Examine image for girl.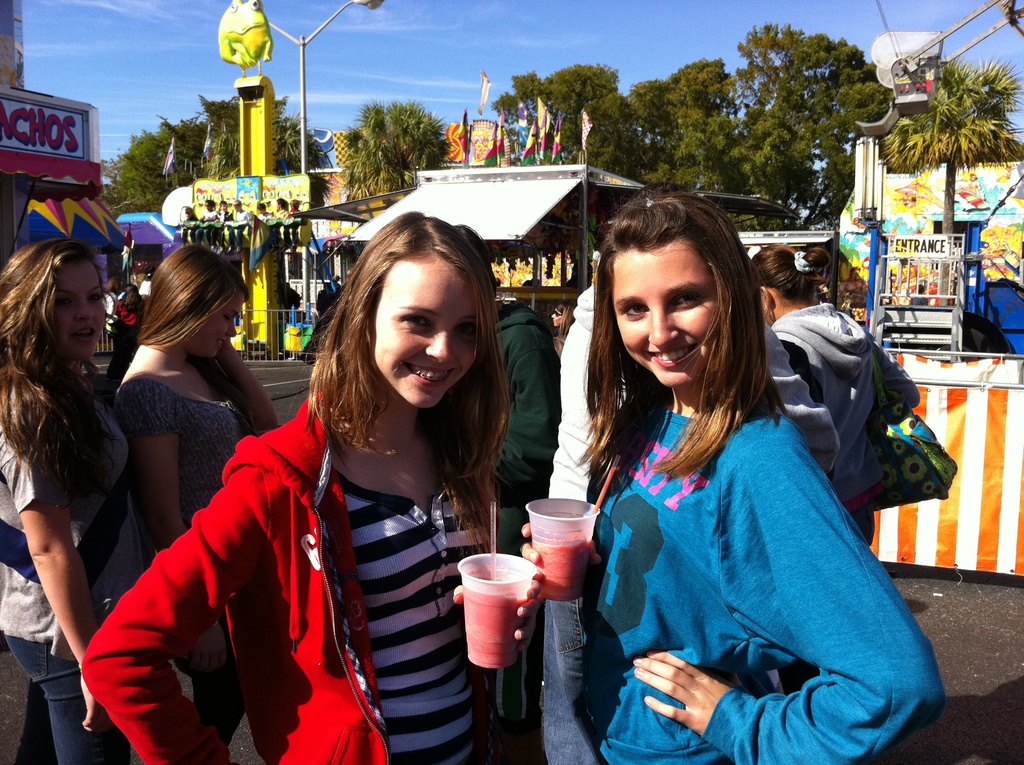
Examination result: bbox=(0, 236, 133, 761).
